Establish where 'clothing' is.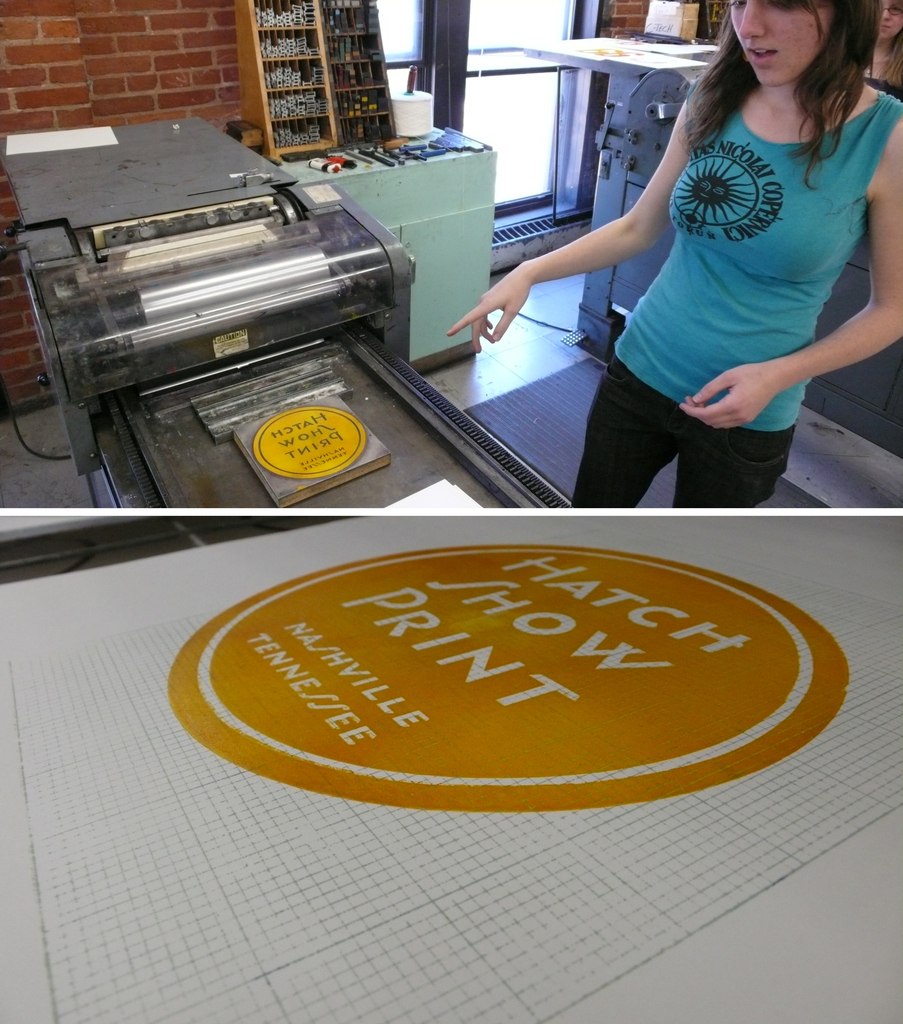
Established at crop(541, 44, 881, 489).
